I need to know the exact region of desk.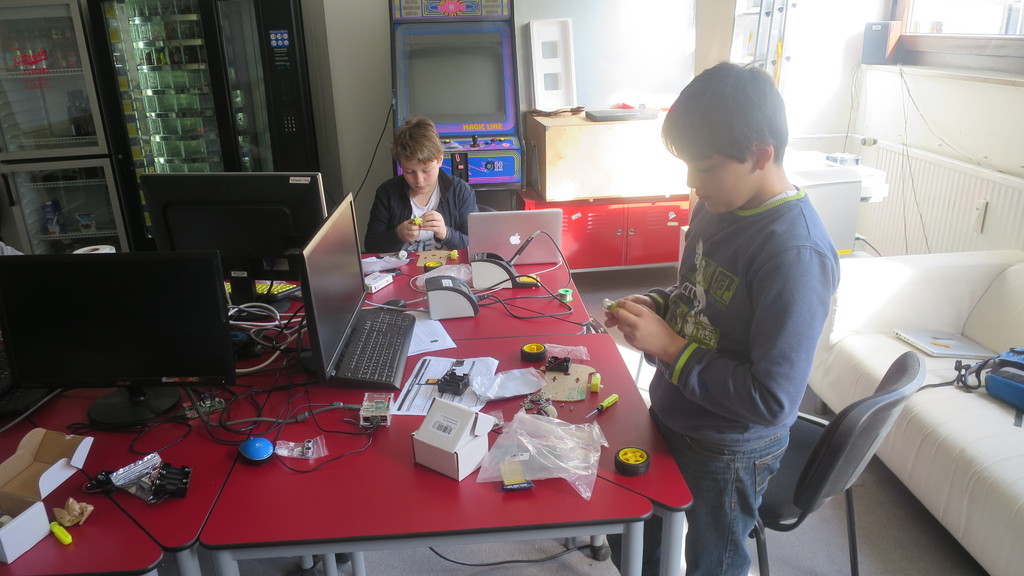
Region: box(200, 333, 695, 575).
